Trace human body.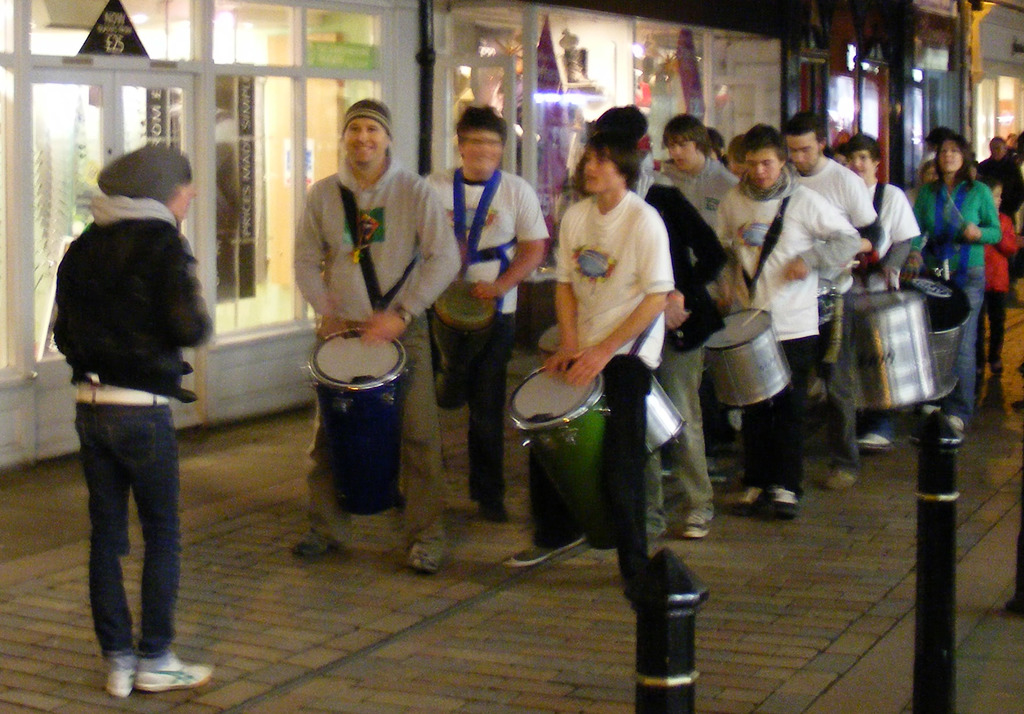
Traced to locate(488, 130, 684, 564).
